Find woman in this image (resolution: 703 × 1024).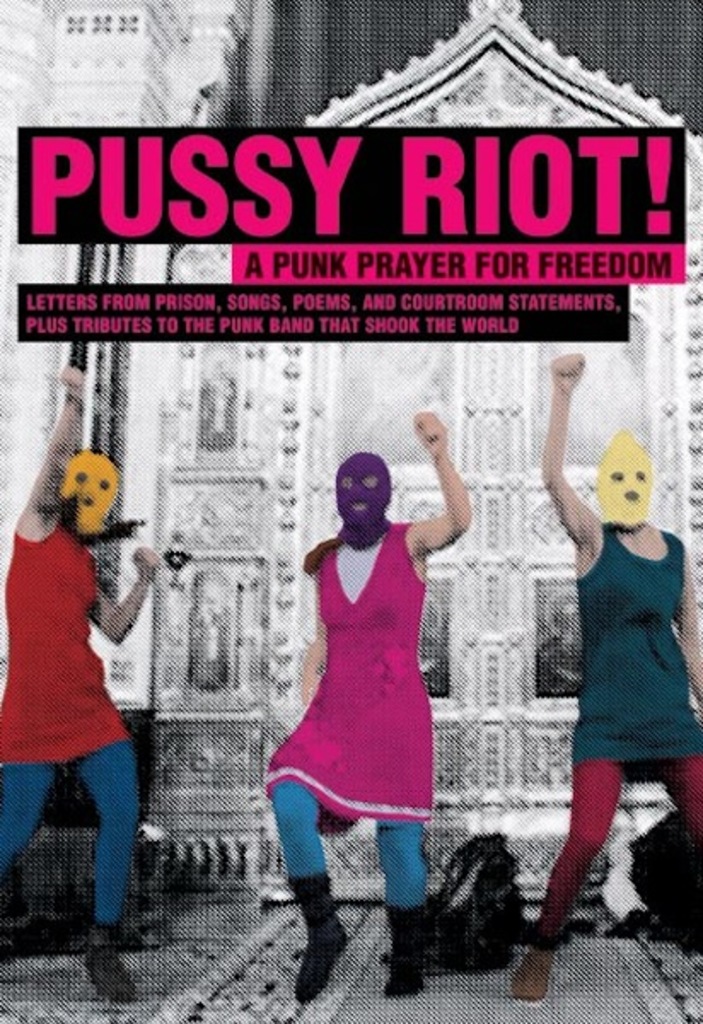
locate(507, 343, 701, 1009).
